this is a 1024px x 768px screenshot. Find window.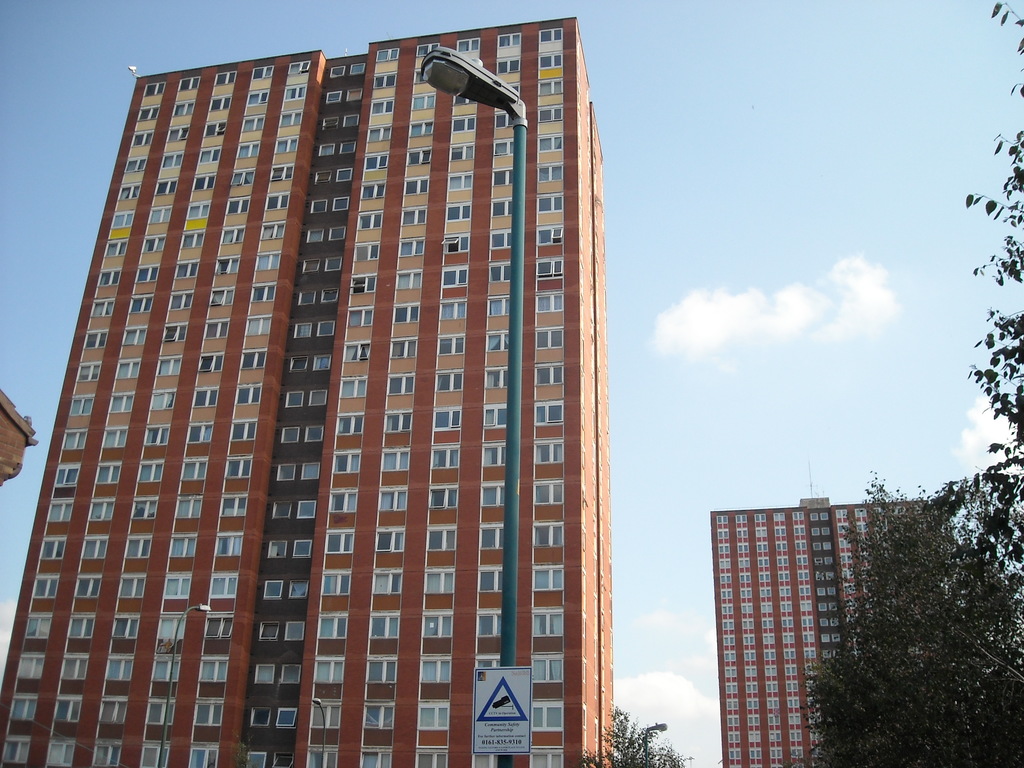
Bounding box: 148,208,171,223.
